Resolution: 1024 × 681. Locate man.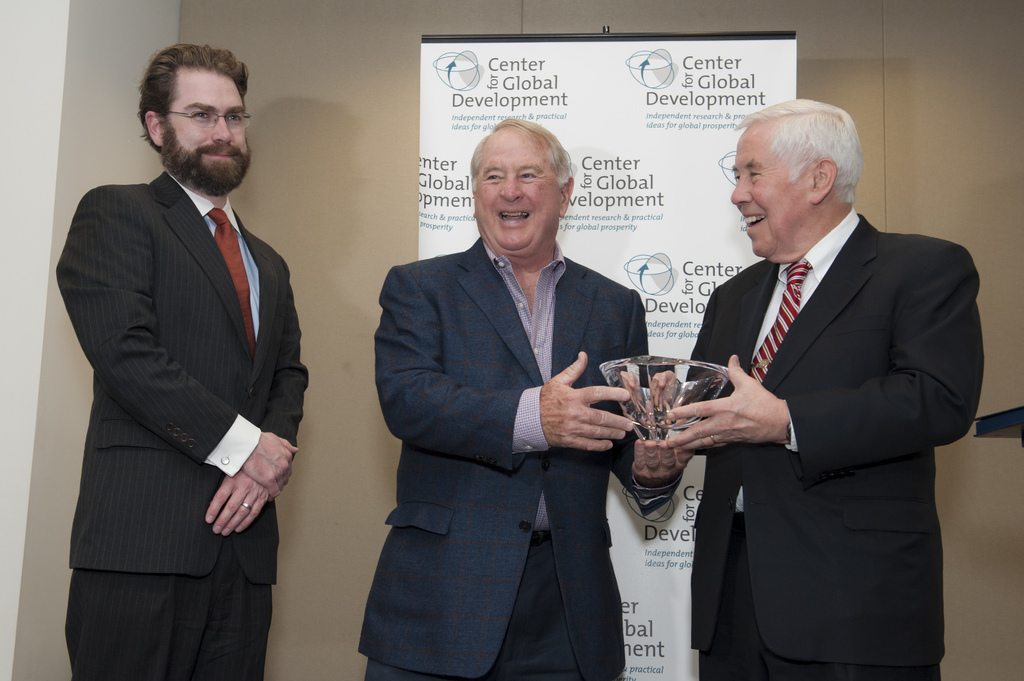
666/90/980/671.
